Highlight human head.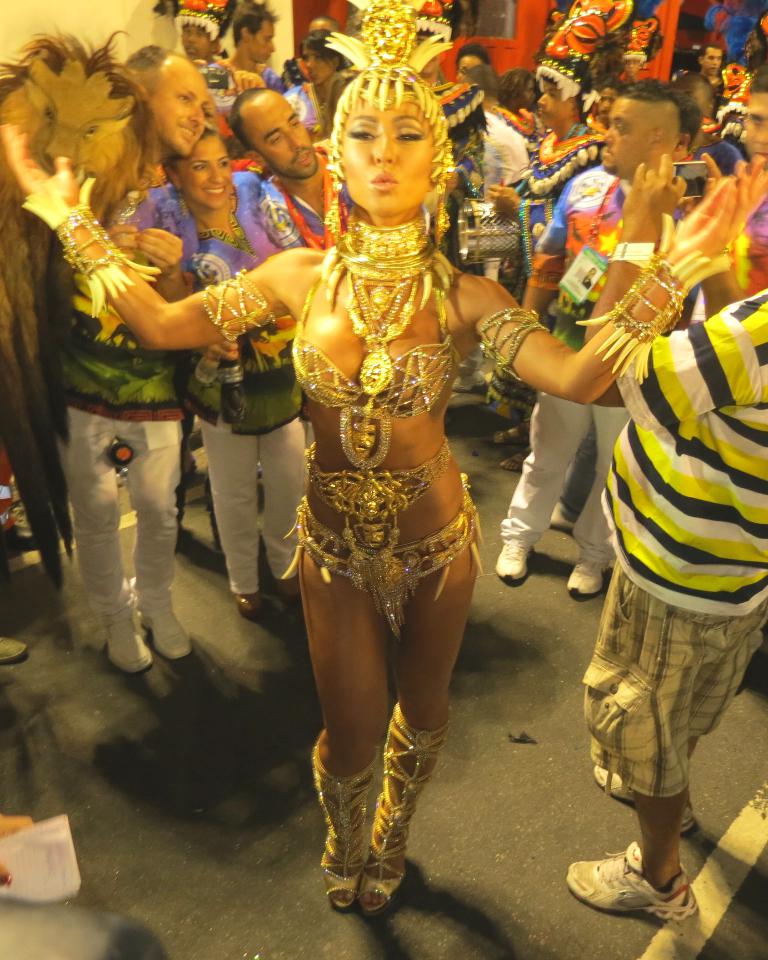
Highlighted region: bbox=[308, 17, 340, 34].
